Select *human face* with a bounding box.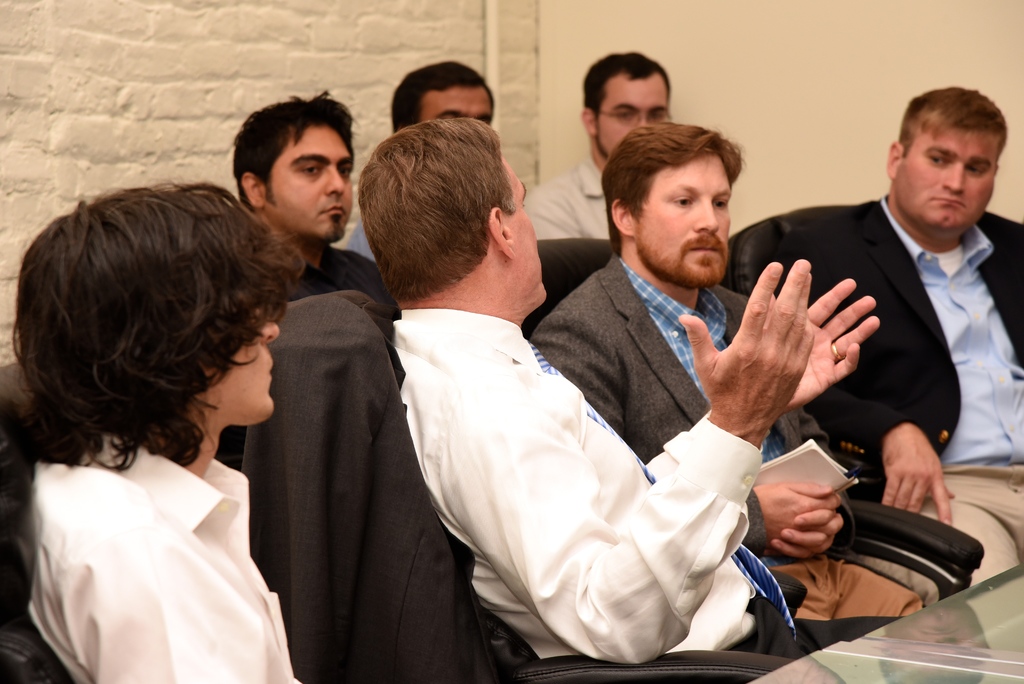
crop(266, 126, 354, 240).
